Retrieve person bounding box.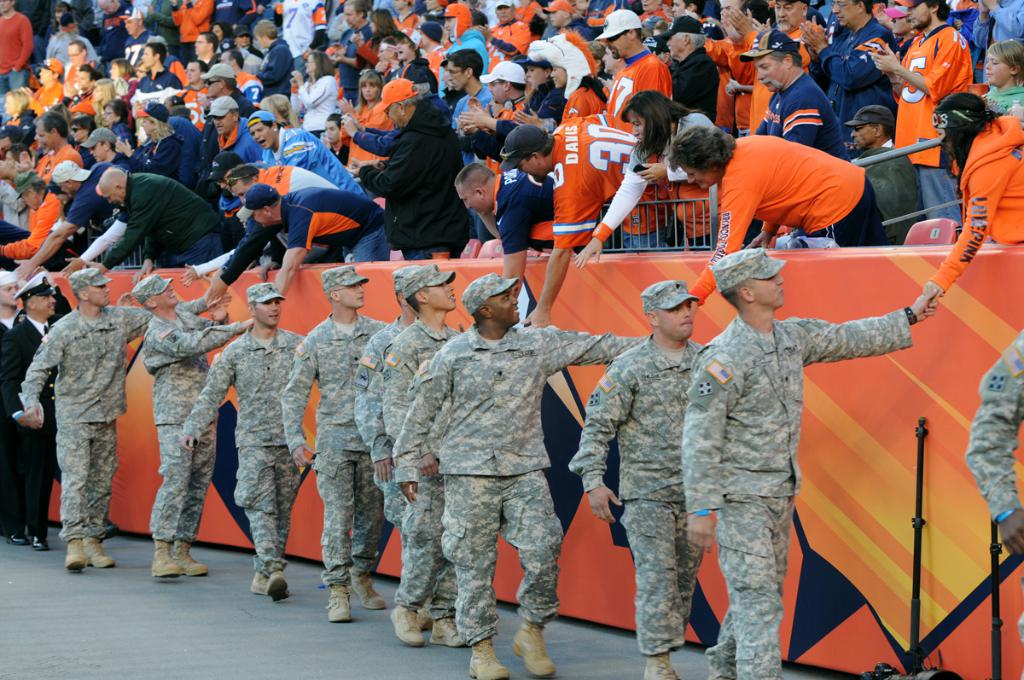
Bounding box: 276,263,391,622.
